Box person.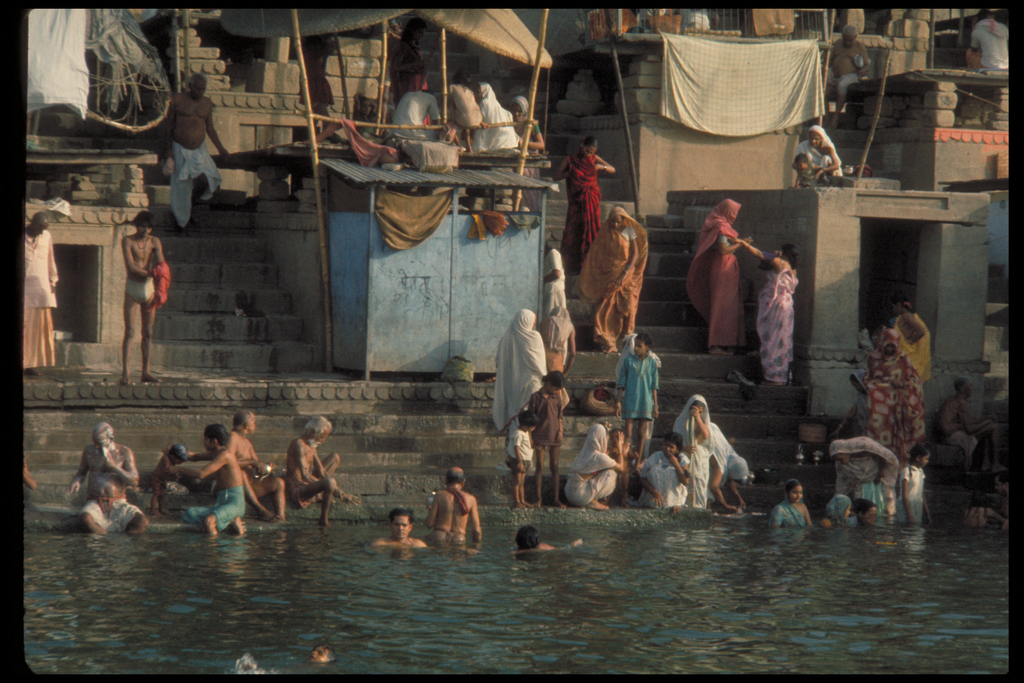
{"left": 122, "top": 210, "right": 171, "bottom": 386}.
